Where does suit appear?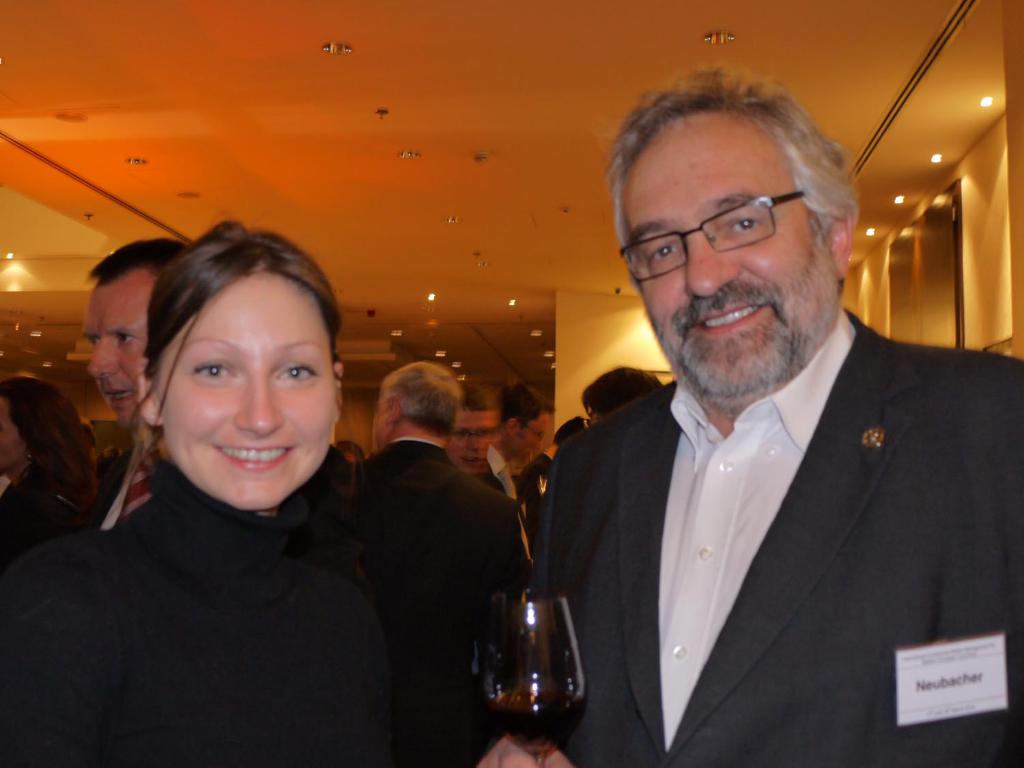
Appears at select_region(534, 244, 991, 756).
